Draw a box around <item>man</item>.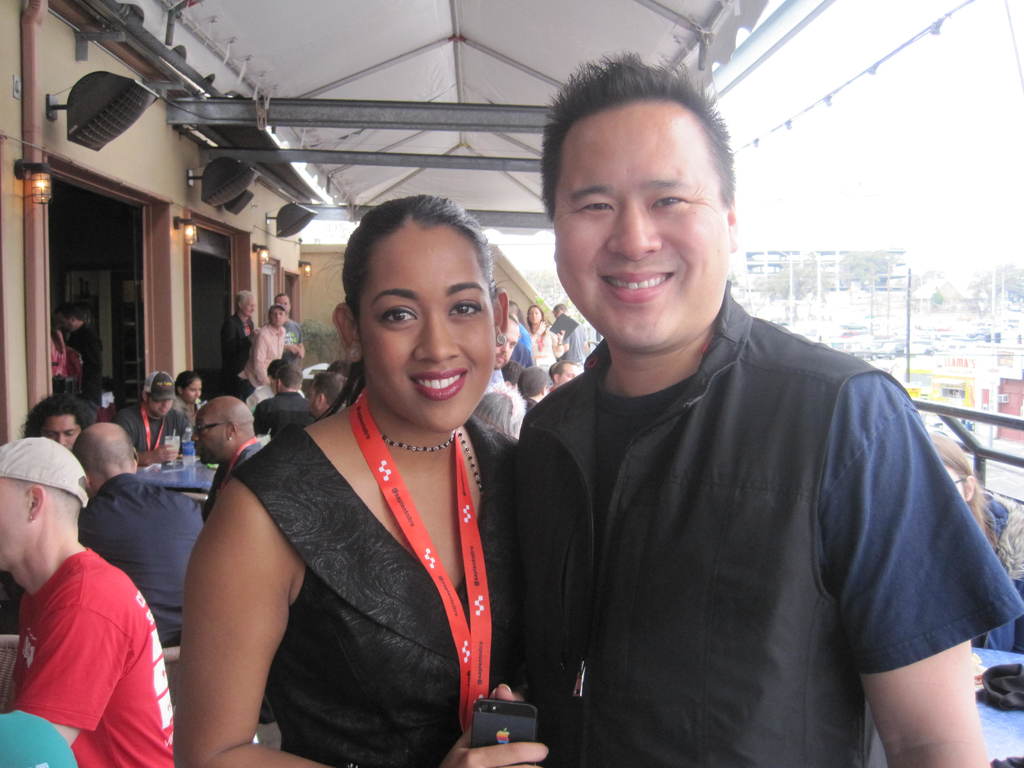
[509,300,531,353].
